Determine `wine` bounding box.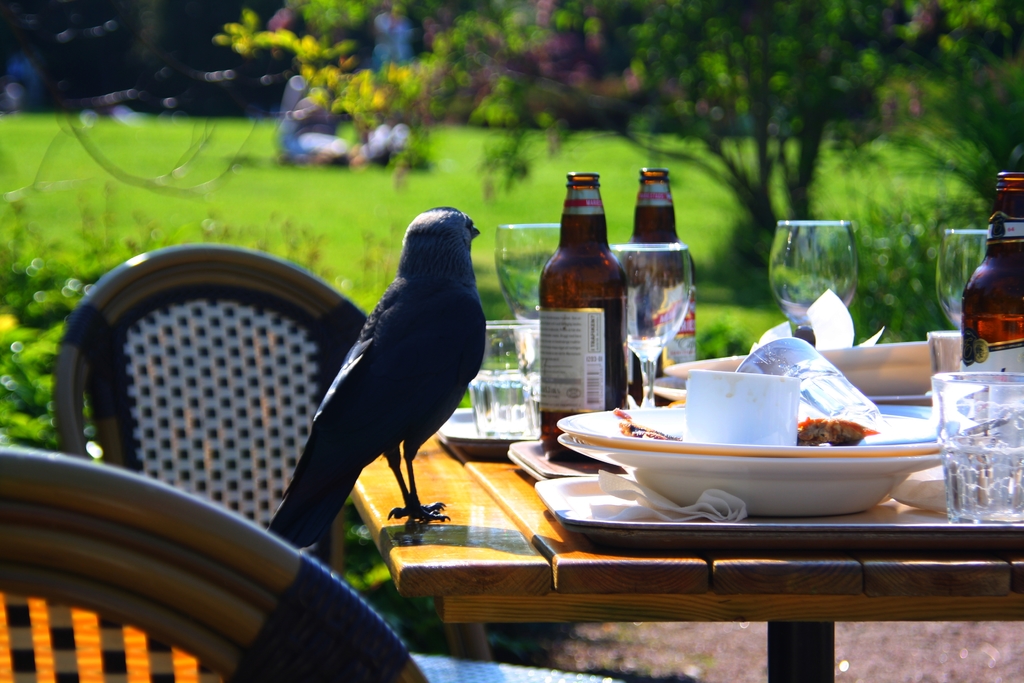
Determined: (958,171,1023,374).
